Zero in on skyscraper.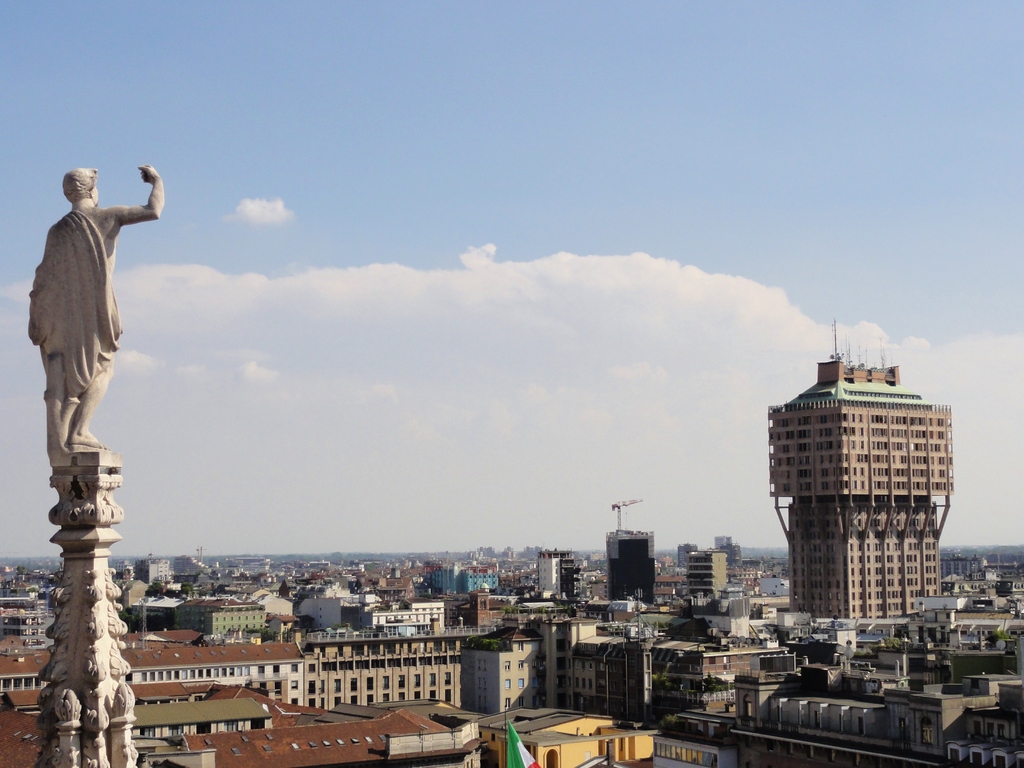
Zeroed in: region(604, 529, 654, 608).
